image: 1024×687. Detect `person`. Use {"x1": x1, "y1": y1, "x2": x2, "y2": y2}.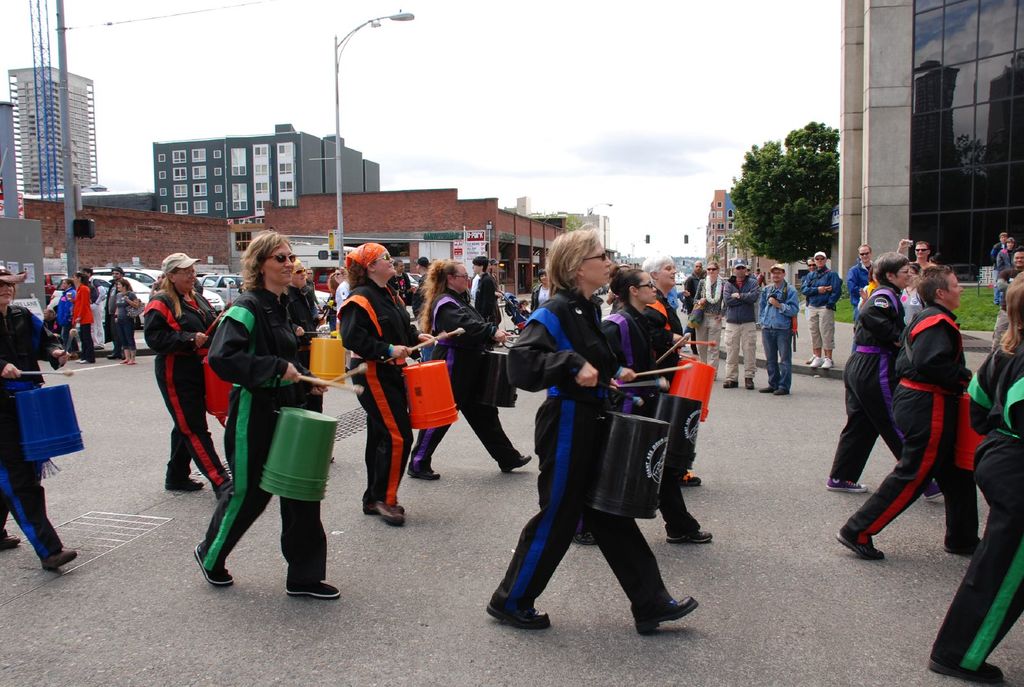
{"x1": 0, "y1": 269, "x2": 95, "y2": 572}.
